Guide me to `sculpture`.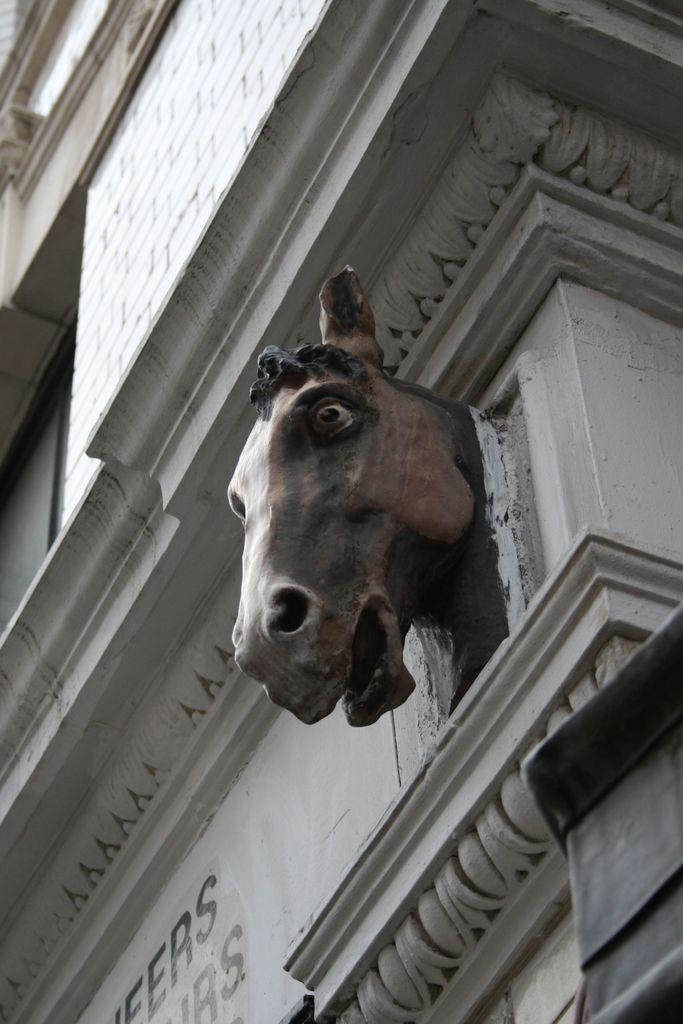
Guidance: crop(207, 273, 500, 783).
